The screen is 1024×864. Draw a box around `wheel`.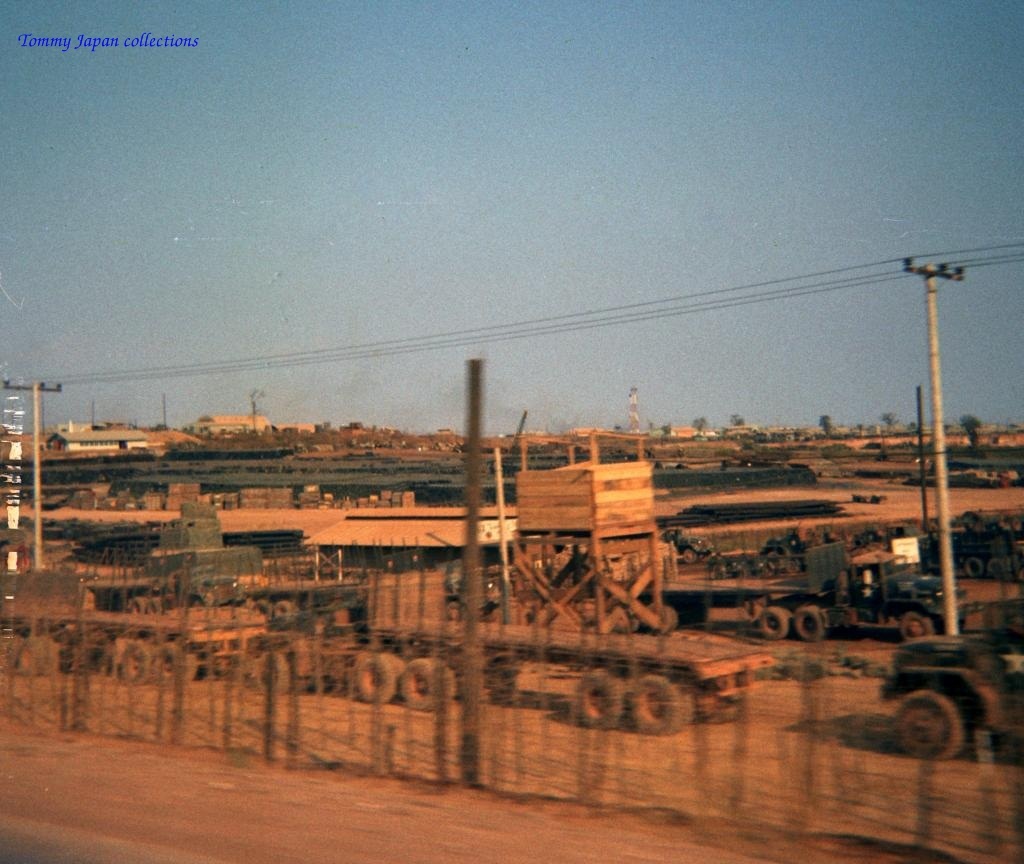
l=255, t=602, r=269, b=624.
